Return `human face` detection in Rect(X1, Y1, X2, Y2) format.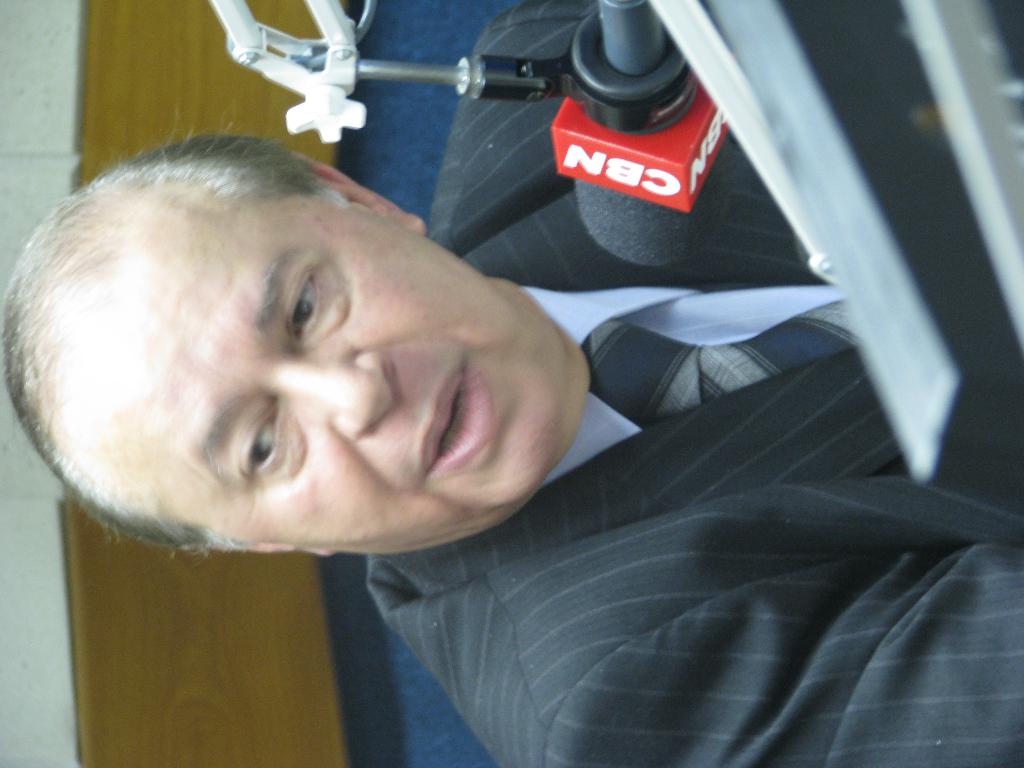
Rect(55, 207, 556, 545).
